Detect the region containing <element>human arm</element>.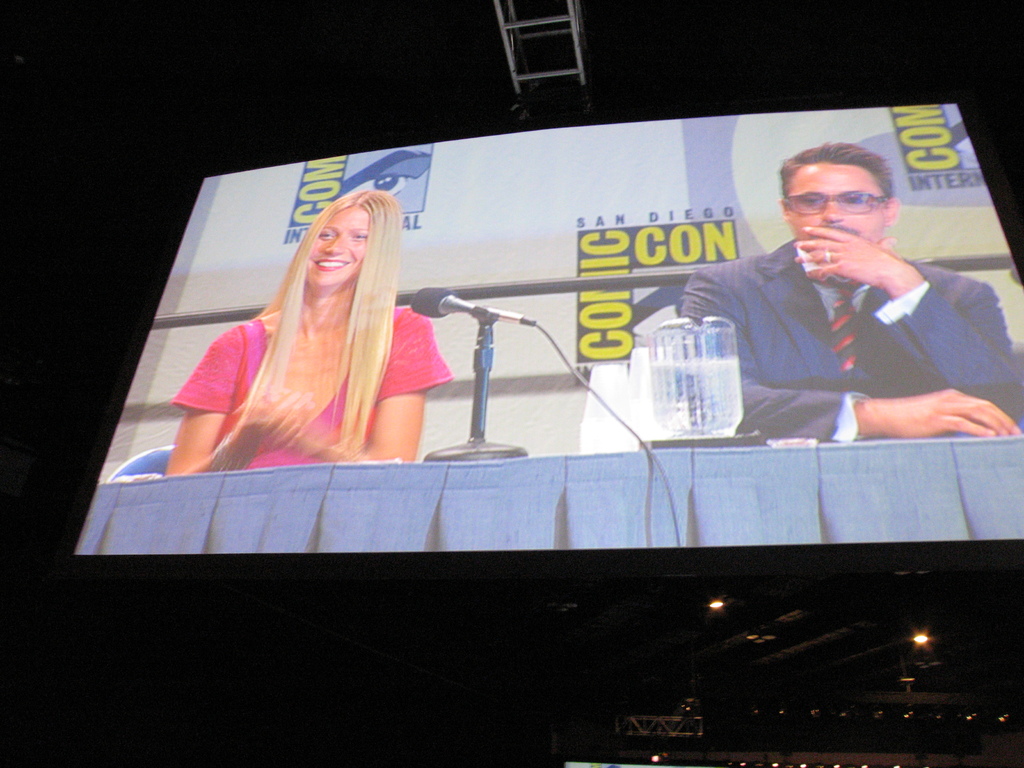
box(784, 219, 1023, 412).
